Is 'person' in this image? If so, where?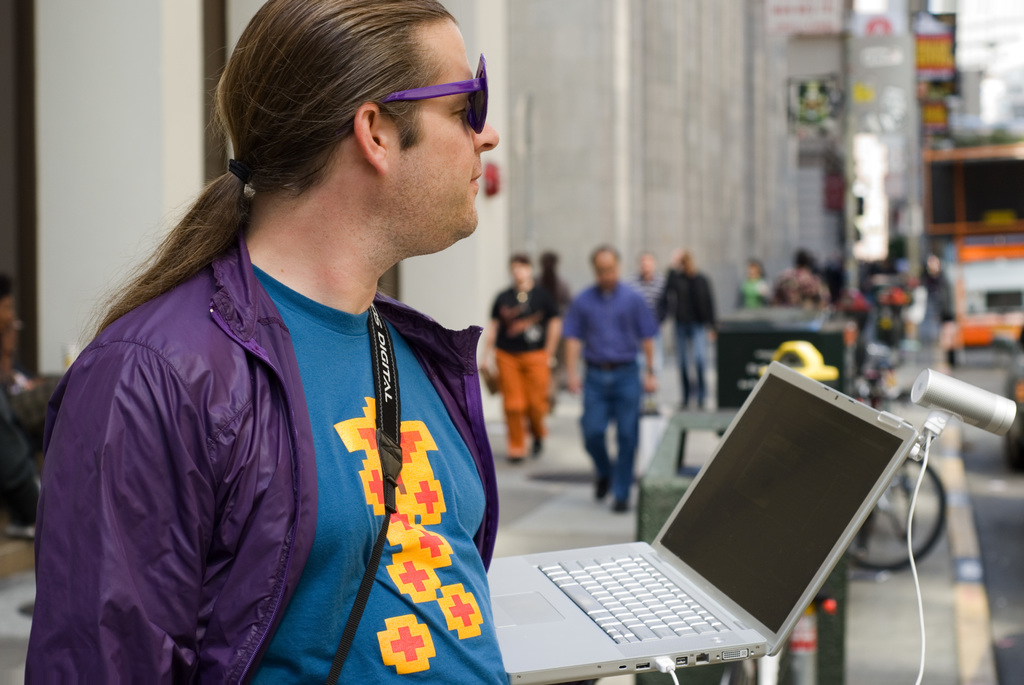
Yes, at pyautogui.locateOnScreen(22, 0, 515, 684).
